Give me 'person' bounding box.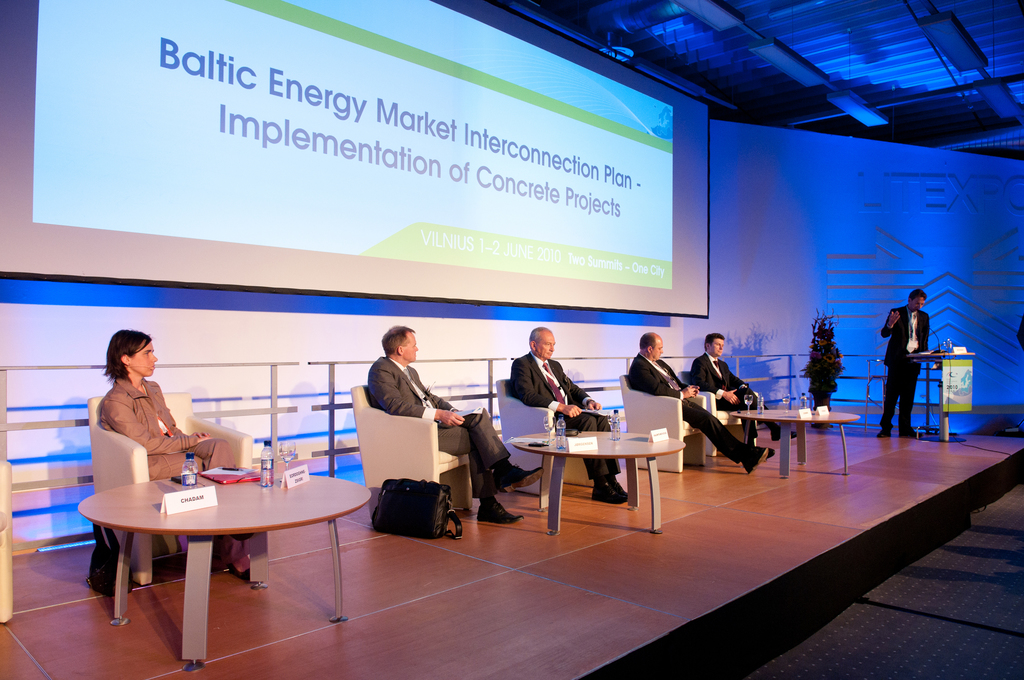
(left=366, top=326, right=542, bottom=524).
